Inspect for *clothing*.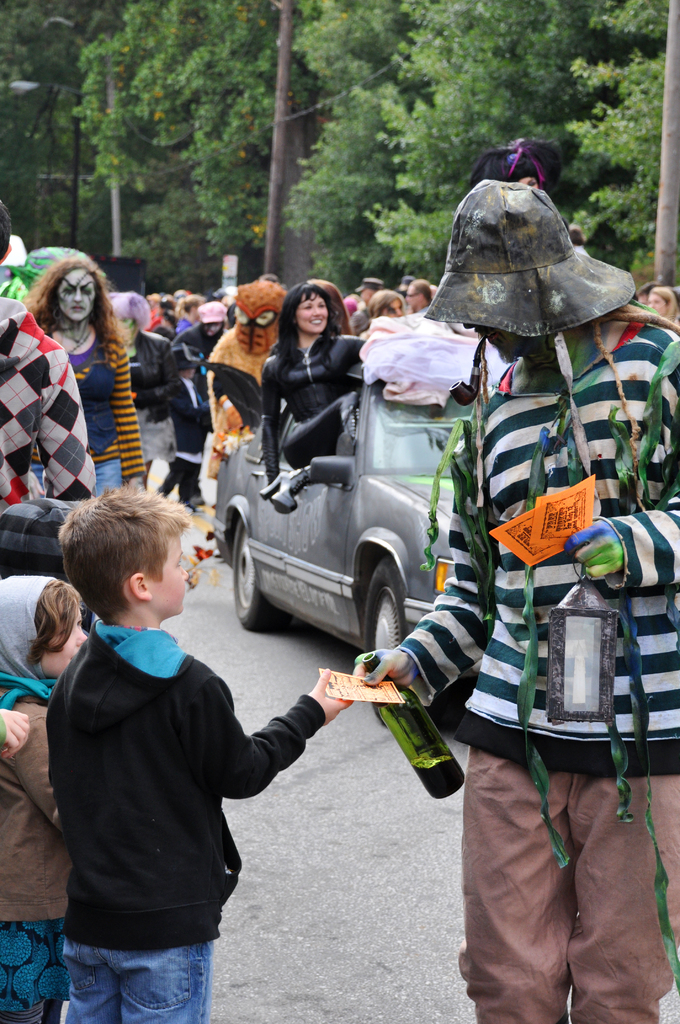
Inspection: 396/304/679/1023.
